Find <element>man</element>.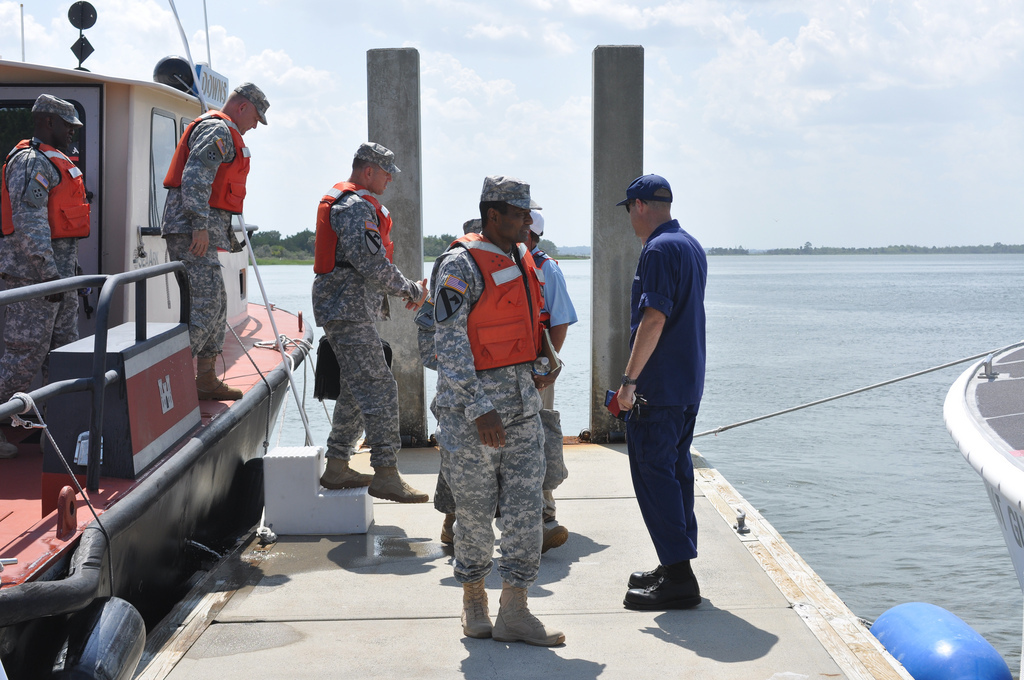
rect(616, 170, 710, 619).
